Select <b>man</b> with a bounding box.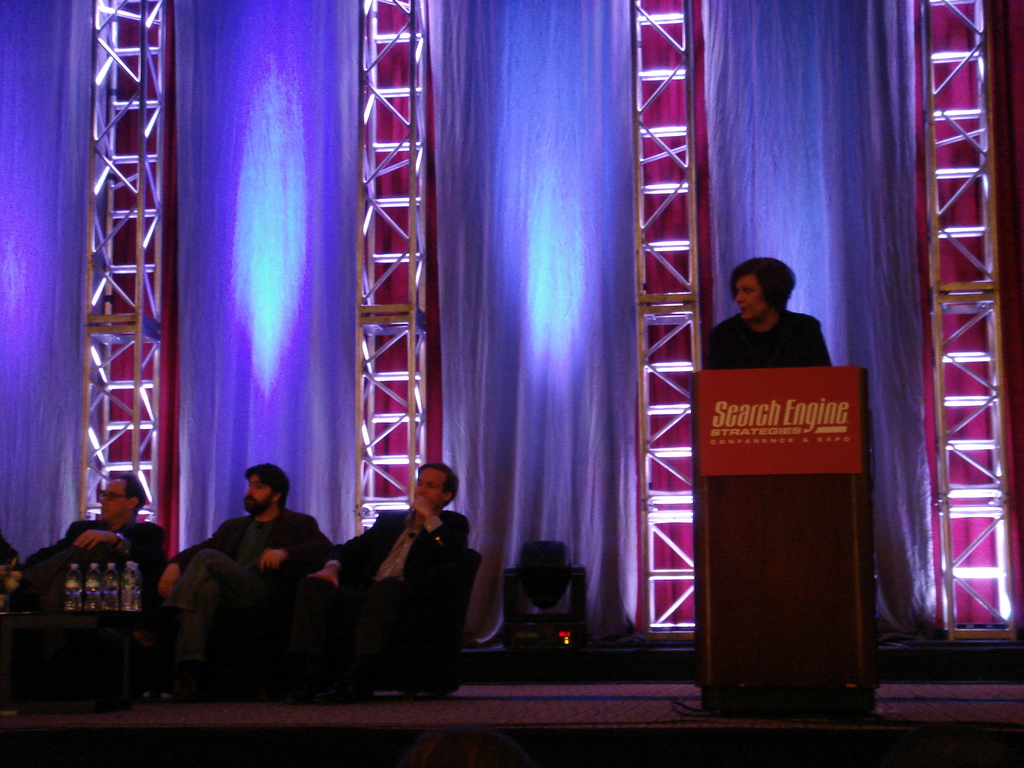
[152,461,340,691].
